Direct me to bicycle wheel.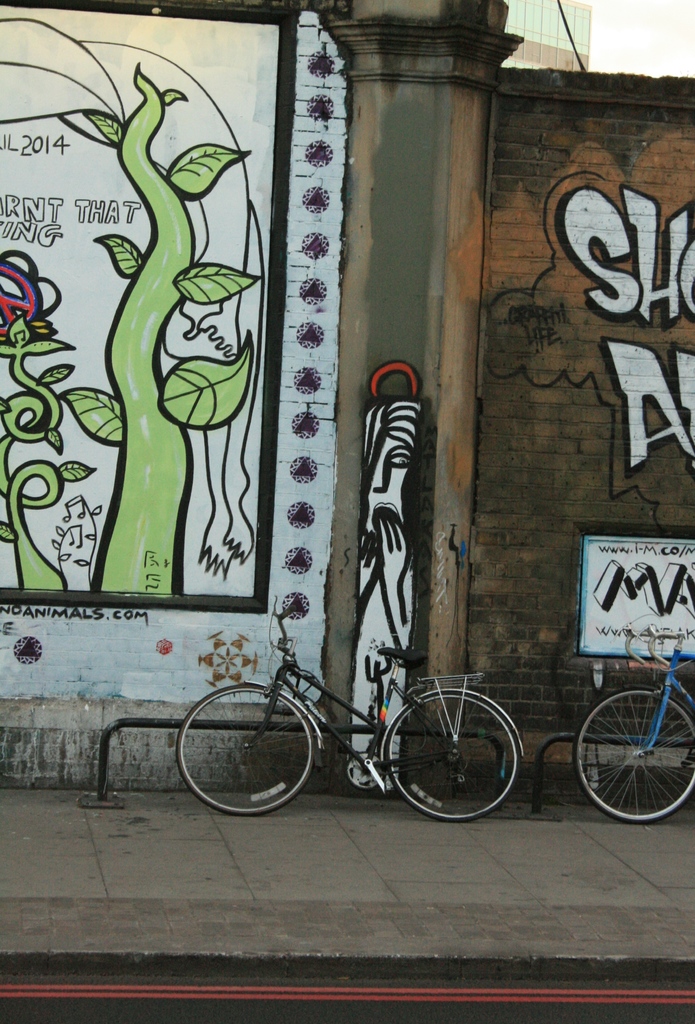
Direction: bbox=[180, 673, 331, 822].
